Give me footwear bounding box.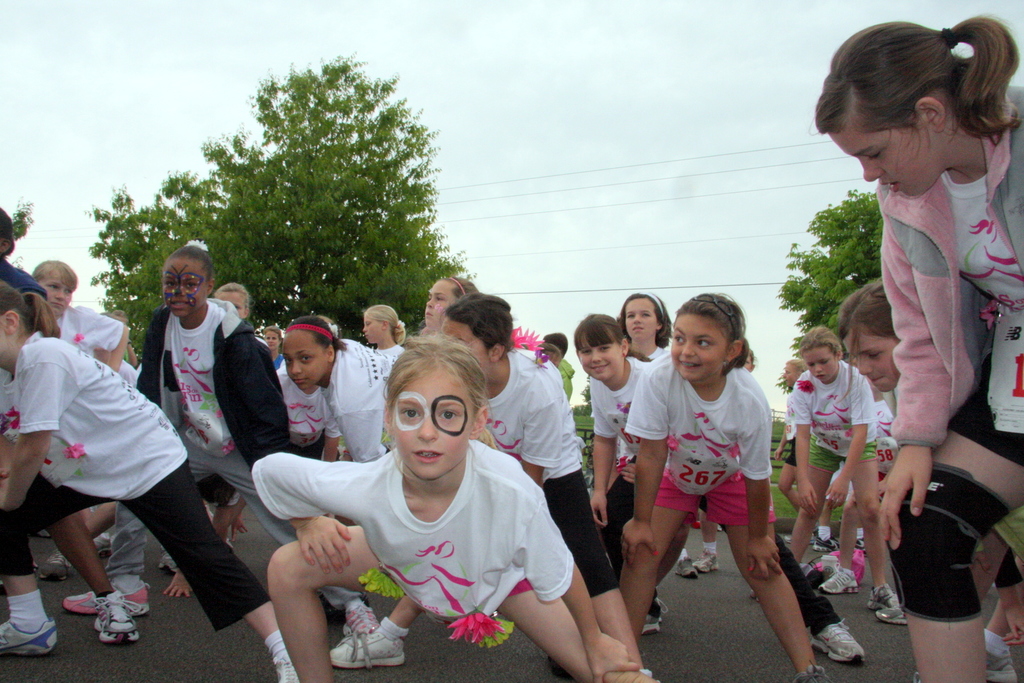
<region>793, 663, 829, 682</region>.
